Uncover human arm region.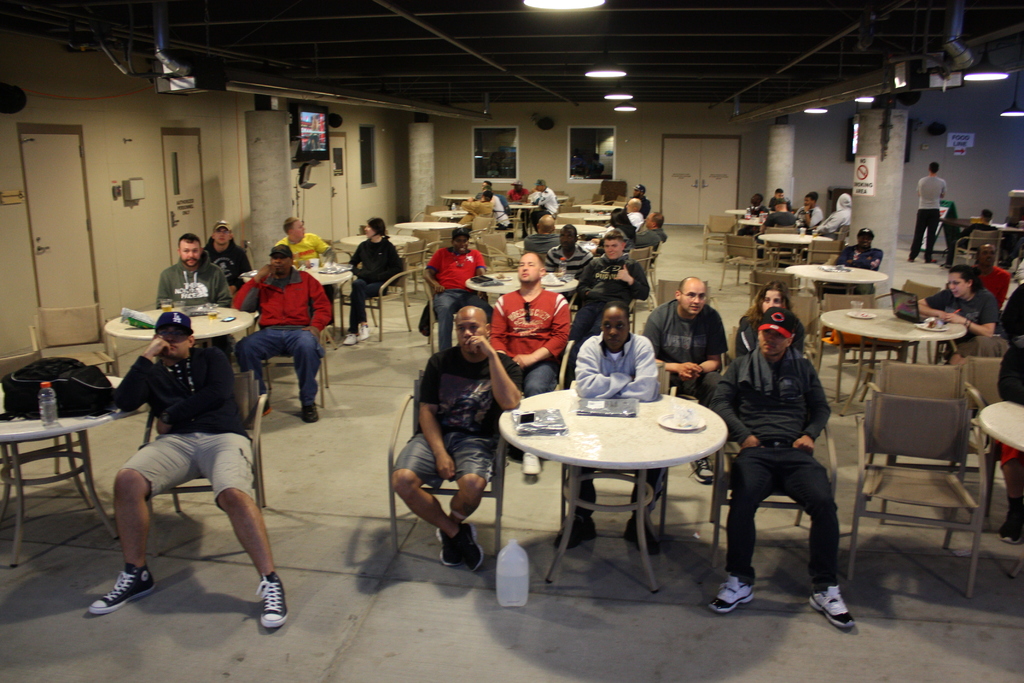
Uncovered: [x1=151, y1=356, x2=235, y2=435].
